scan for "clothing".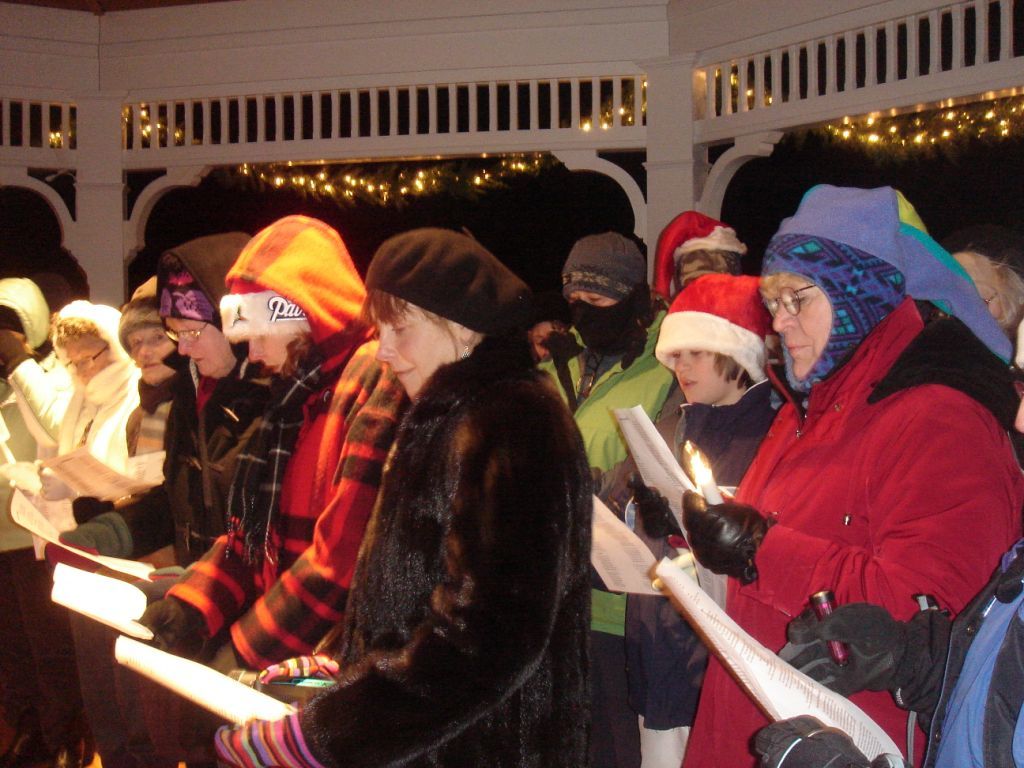
Scan result: <bbox>707, 220, 995, 719</bbox>.
